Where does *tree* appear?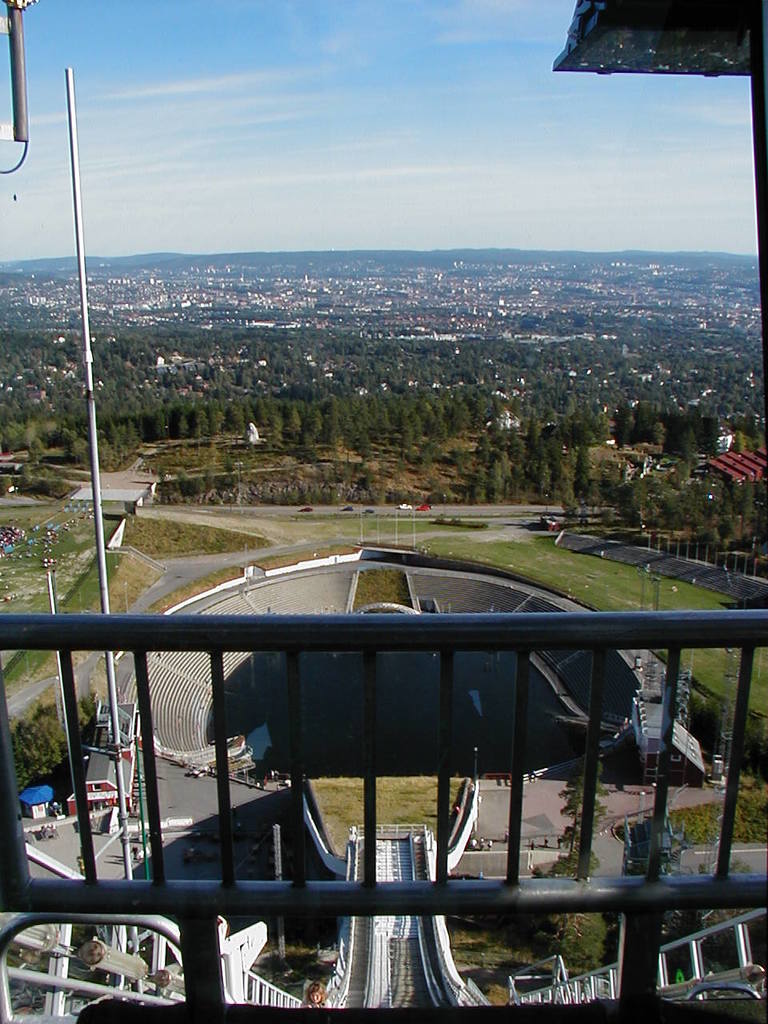
Appears at 543:762:605:970.
